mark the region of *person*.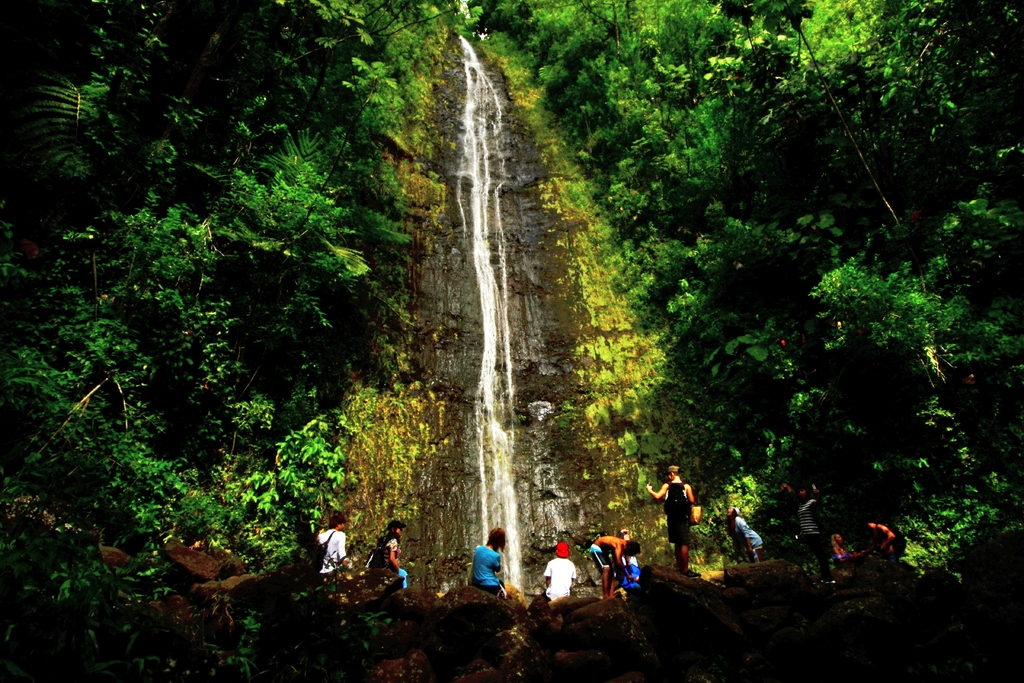
Region: <box>363,515,412,587</box>.
